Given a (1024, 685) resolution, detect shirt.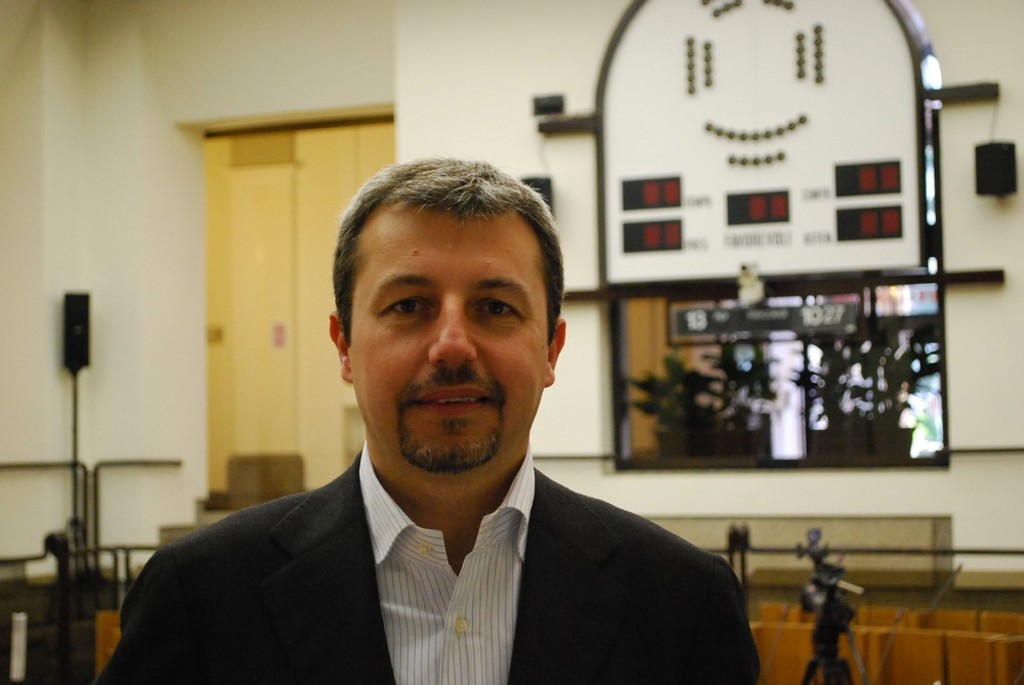
region(359, 441, 531, 680).
